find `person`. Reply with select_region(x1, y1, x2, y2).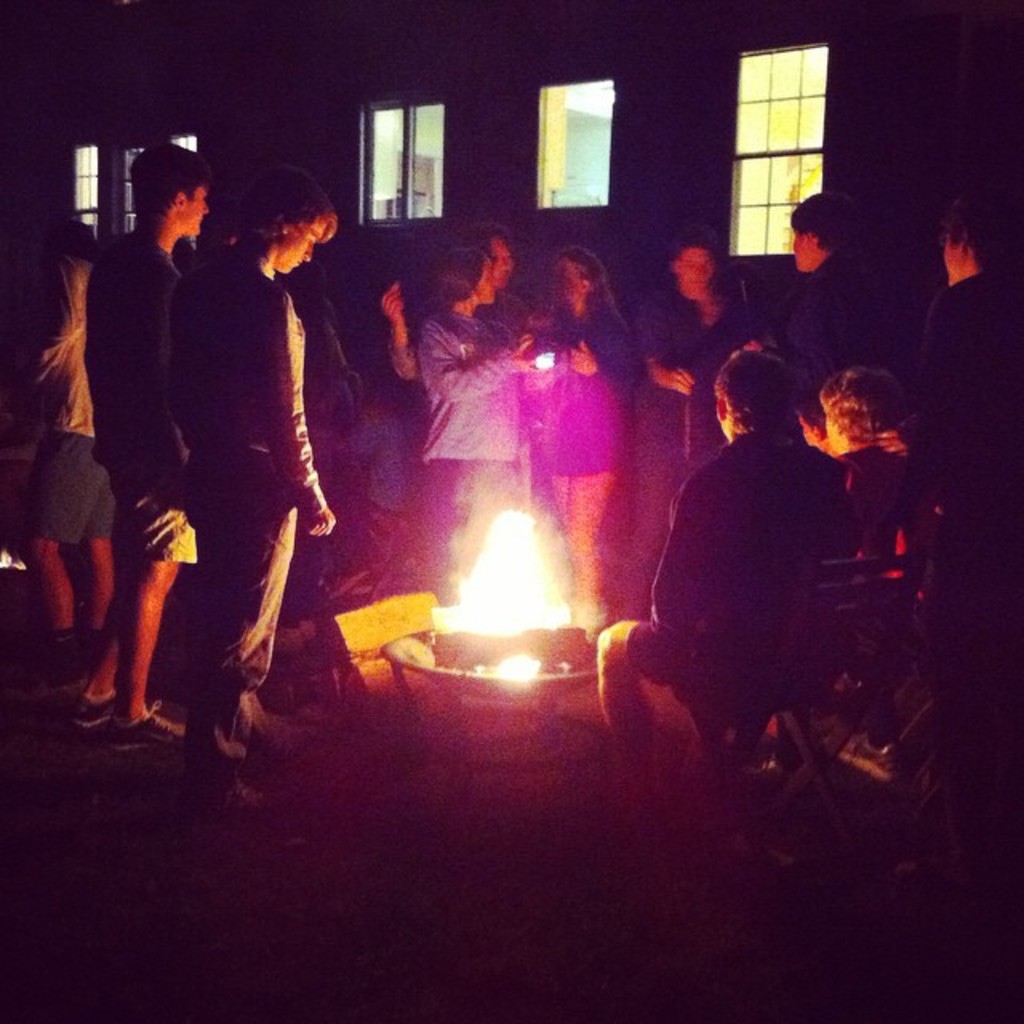
select_region(168, 146, 352, 760).
